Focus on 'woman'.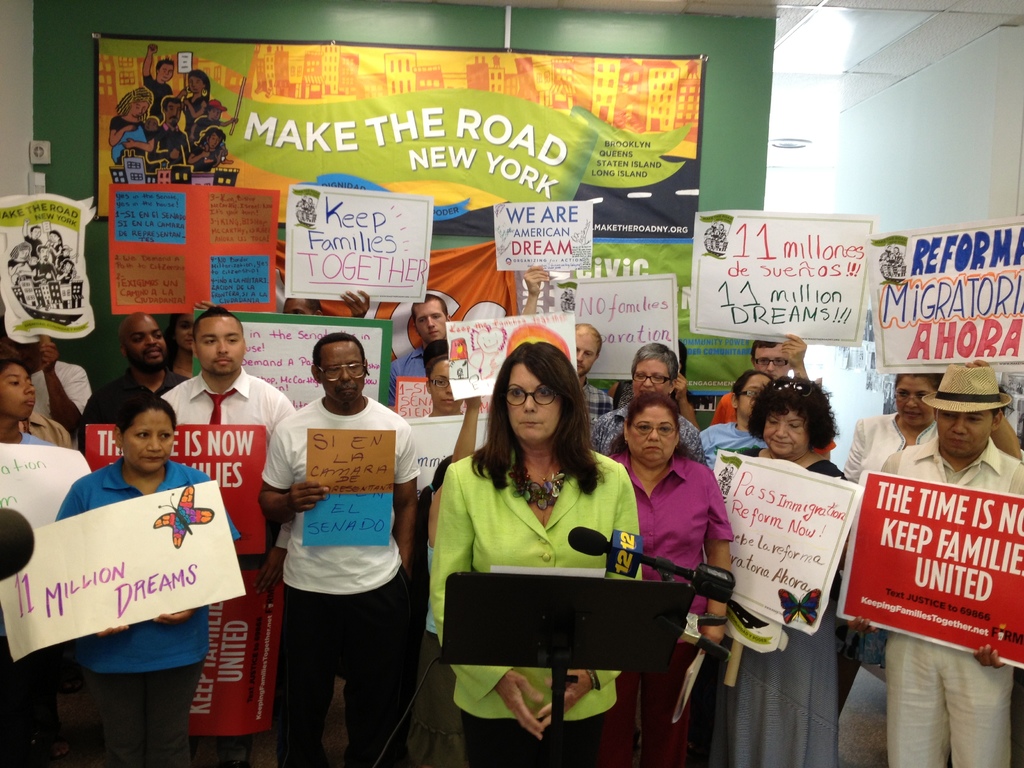
Focused at [426,343,662,764].
